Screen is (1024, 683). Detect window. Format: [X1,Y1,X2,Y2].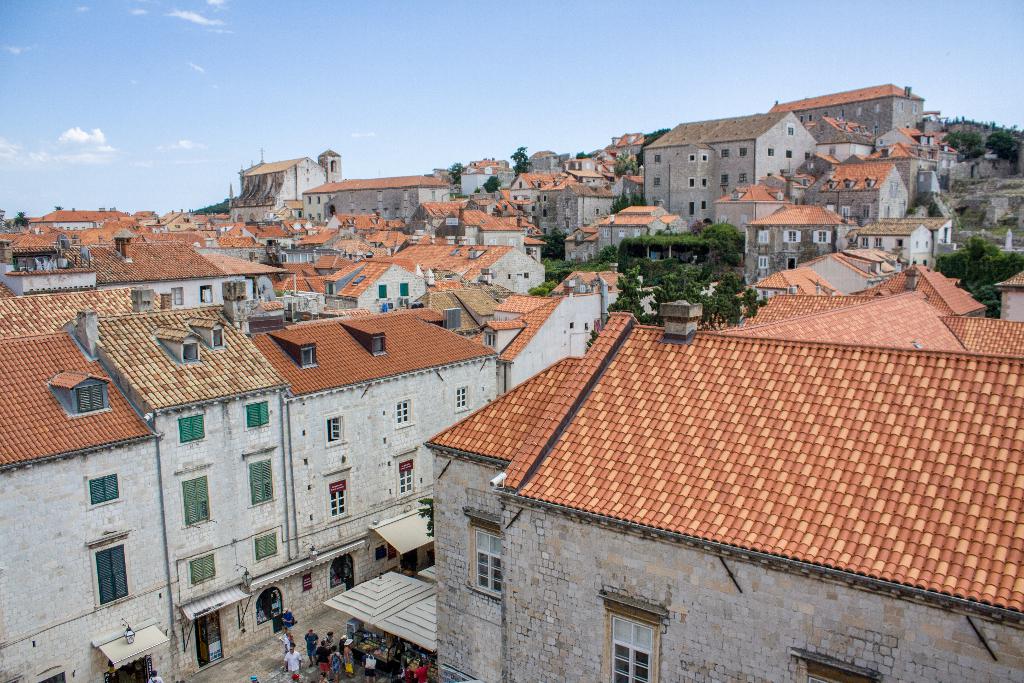
[540,193,550,202].
